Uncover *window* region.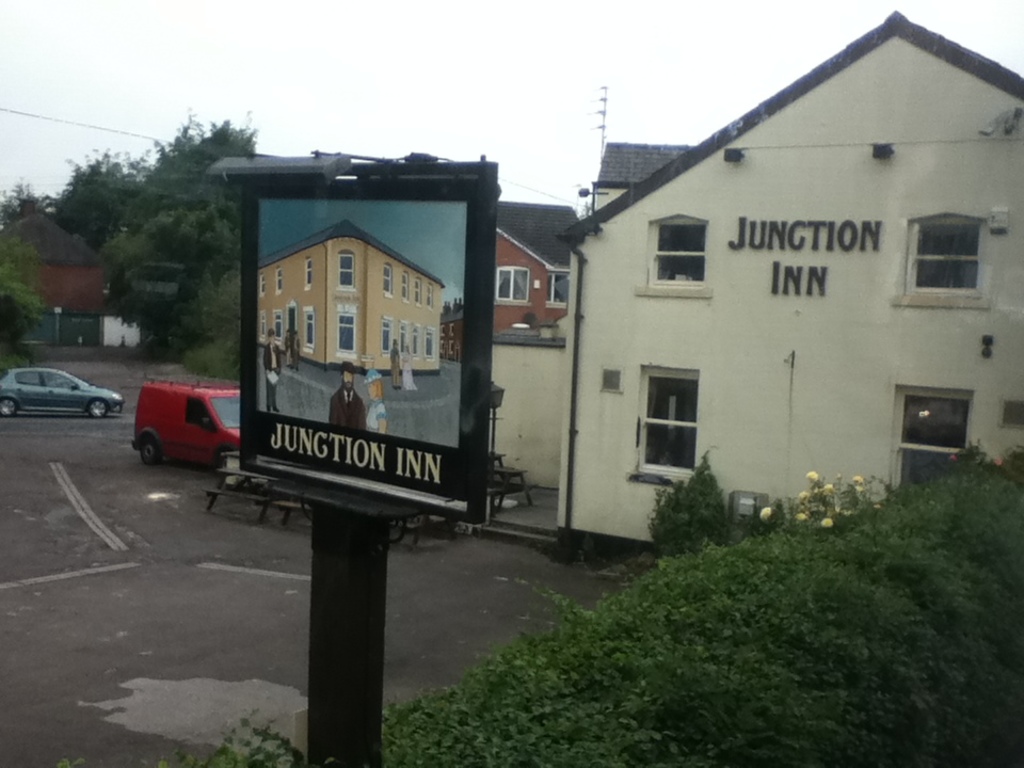
Uncovered: {"x1": 402, "y1": 275, "x2": 409, "y2": 299}.
